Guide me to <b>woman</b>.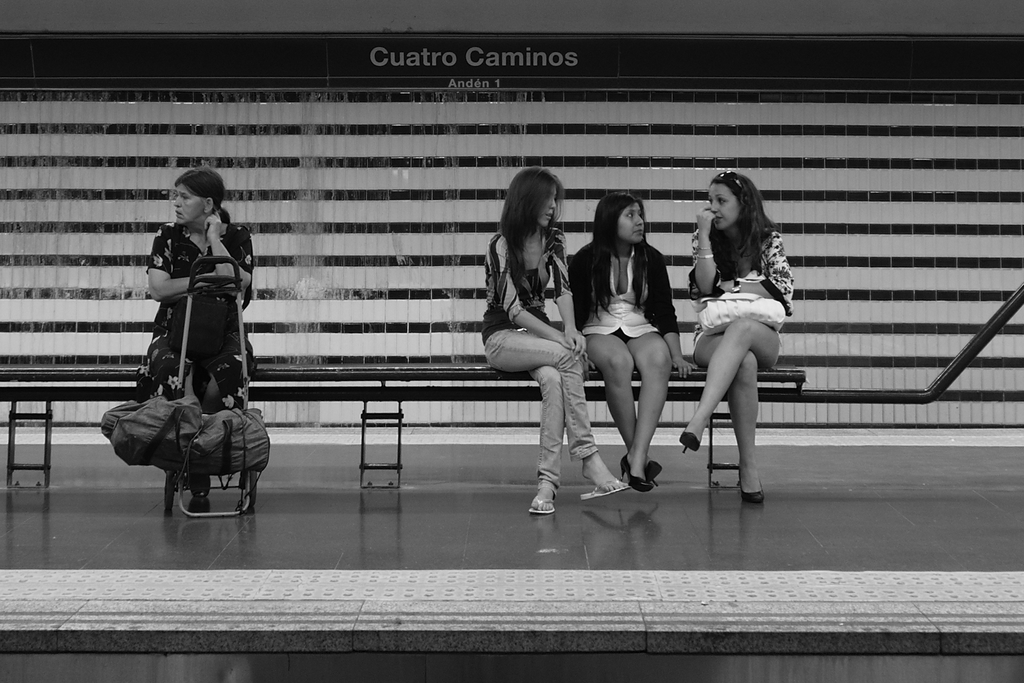
Guidance: 676/152/799/502.
